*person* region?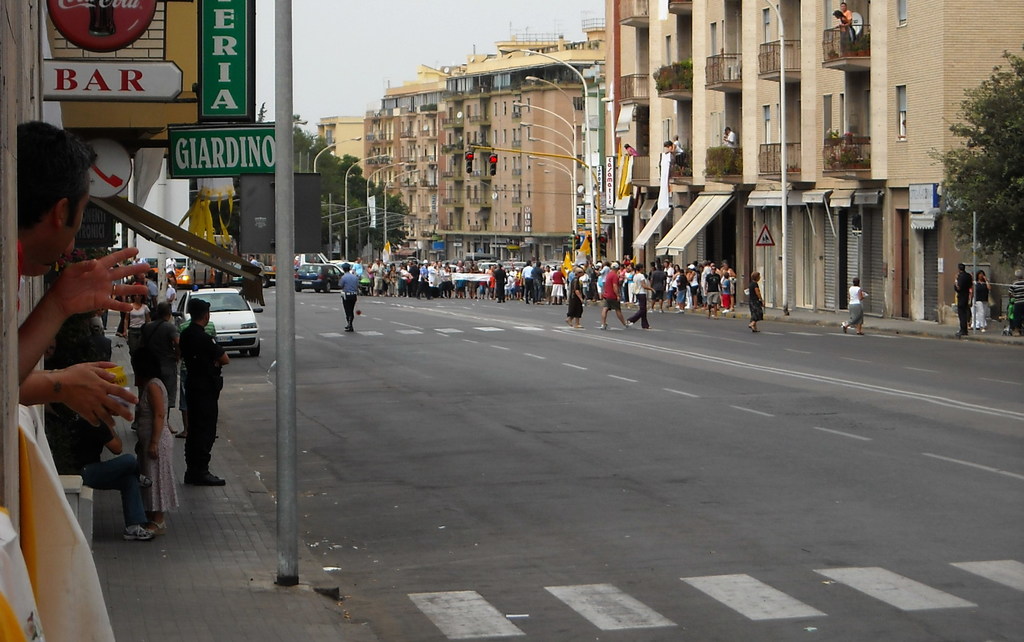
(705, 262, 724, 316)
